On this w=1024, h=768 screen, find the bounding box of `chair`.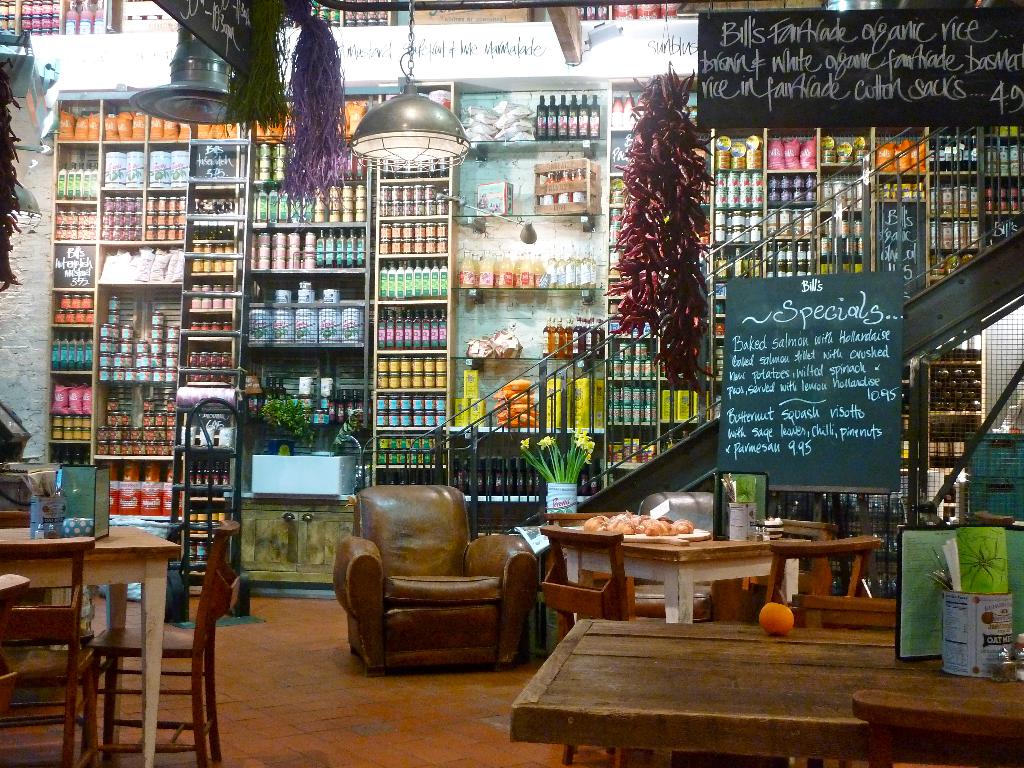
Bounding box: region(0, 572, 28, 717).
